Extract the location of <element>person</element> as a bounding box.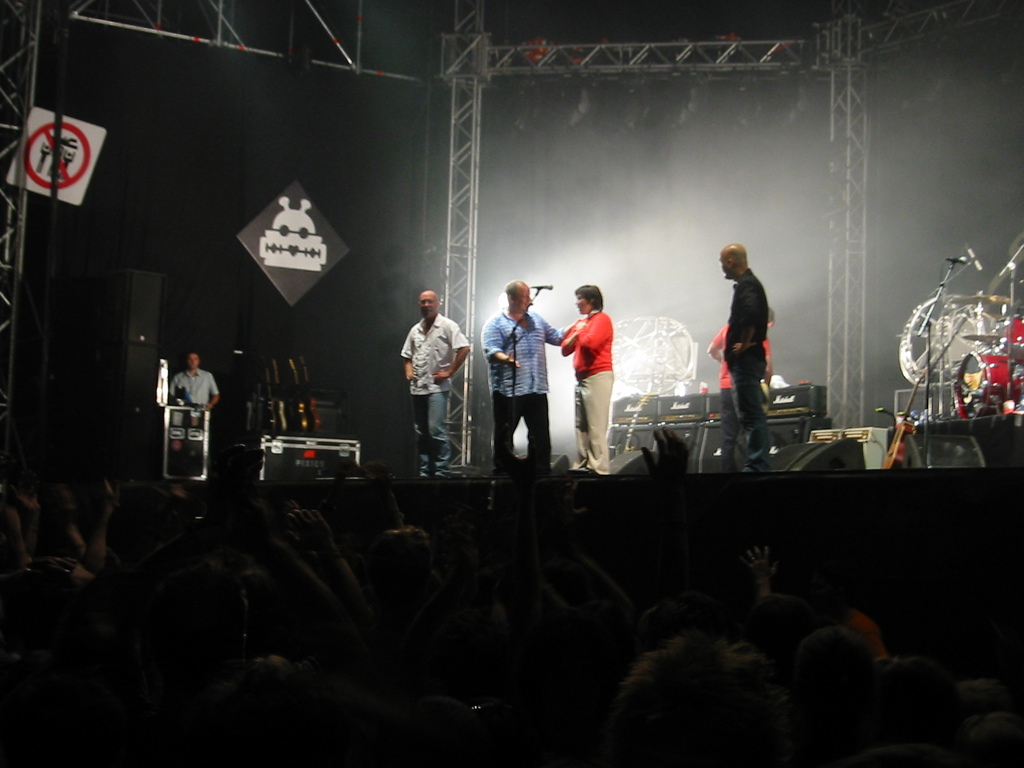
560/290/617/478.
